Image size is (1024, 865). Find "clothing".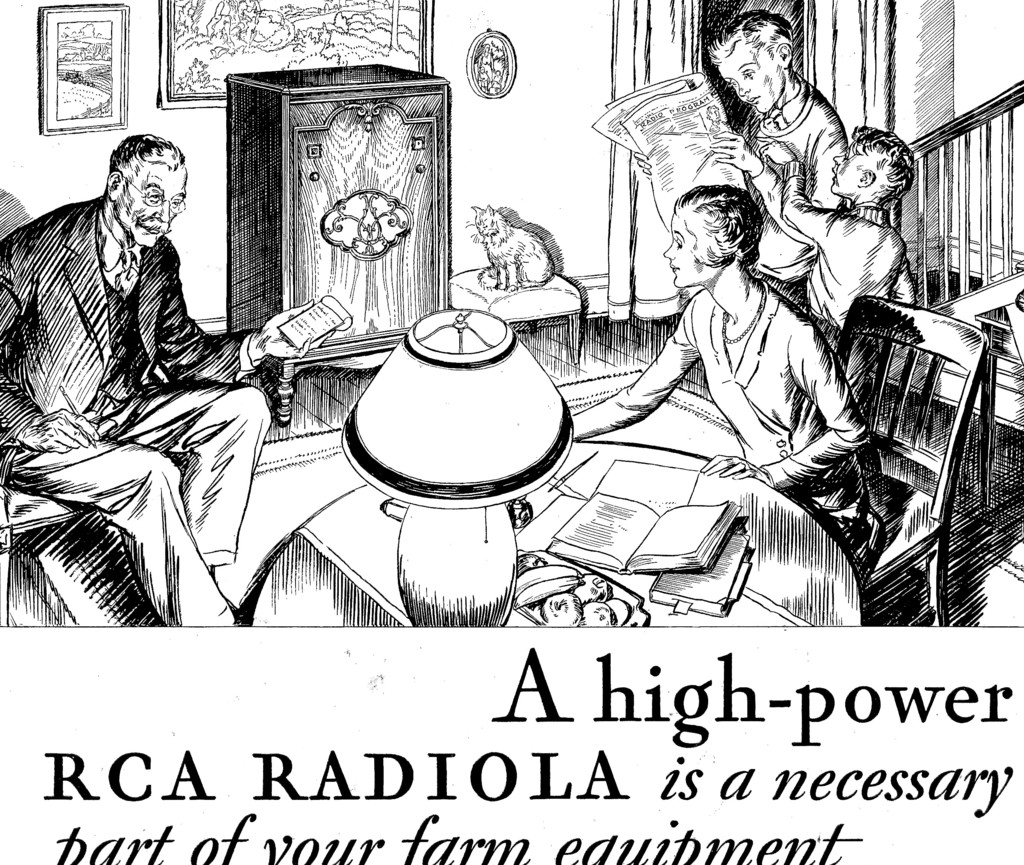
x1=563 y1=296 x2=849 y2=501.
